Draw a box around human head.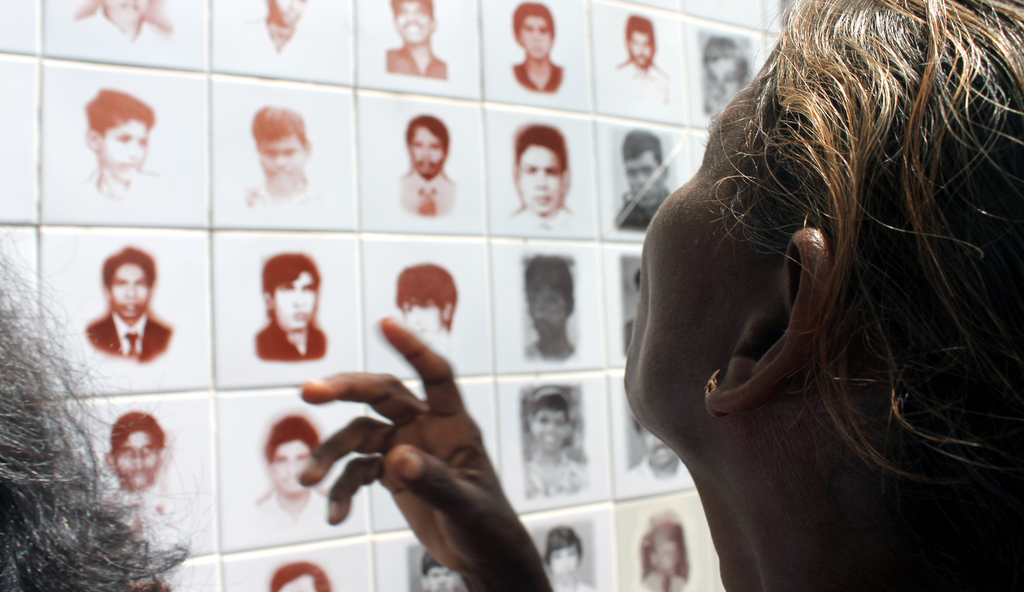
region(266, 0, 308, 25).
